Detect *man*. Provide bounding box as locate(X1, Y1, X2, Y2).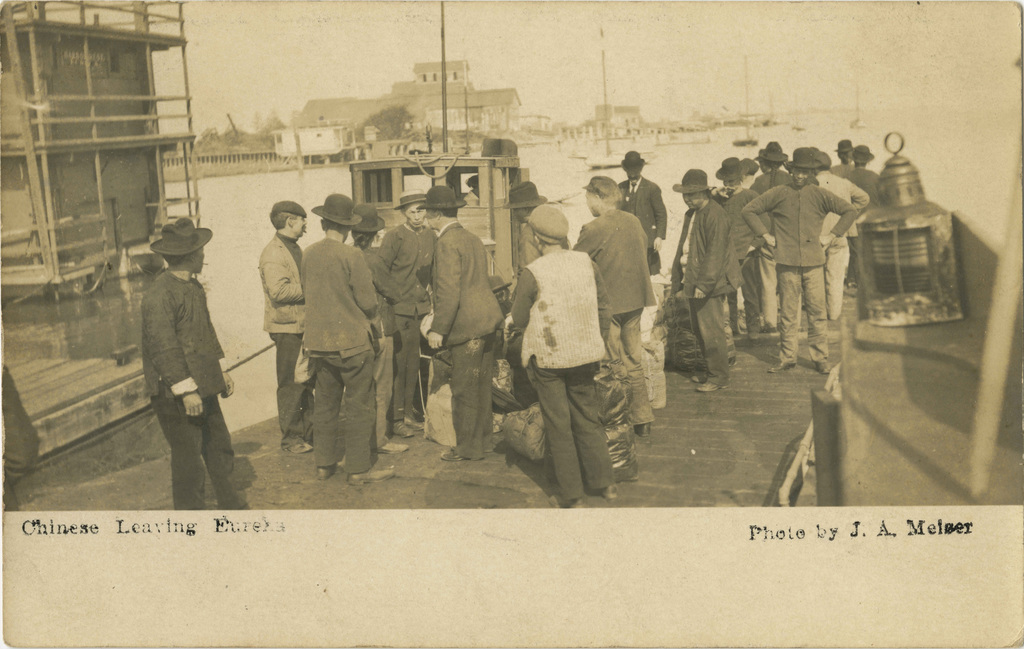
locate(574, 172, 646, 432).
